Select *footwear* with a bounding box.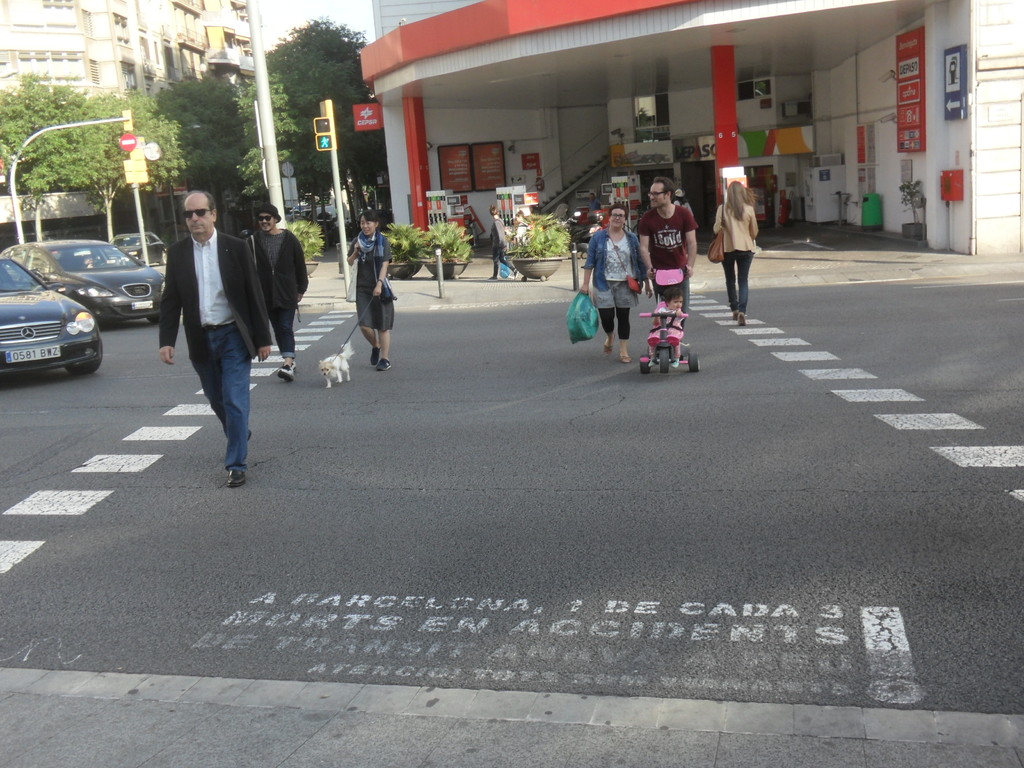
600 339 614 361.
